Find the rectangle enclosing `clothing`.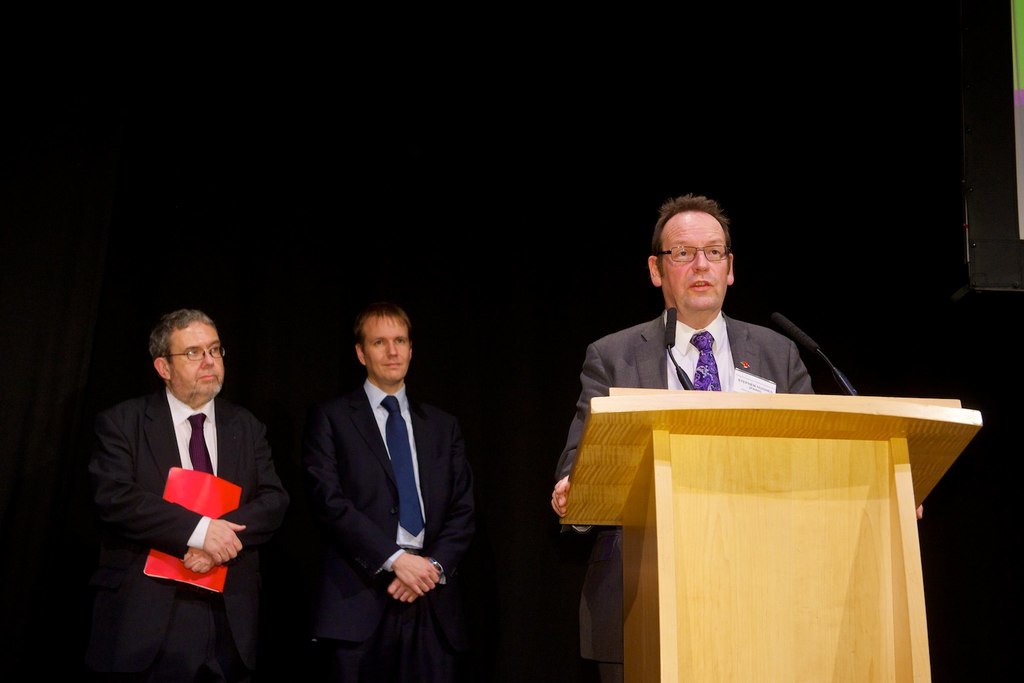
l=311, t=372, r=487, b=680.
